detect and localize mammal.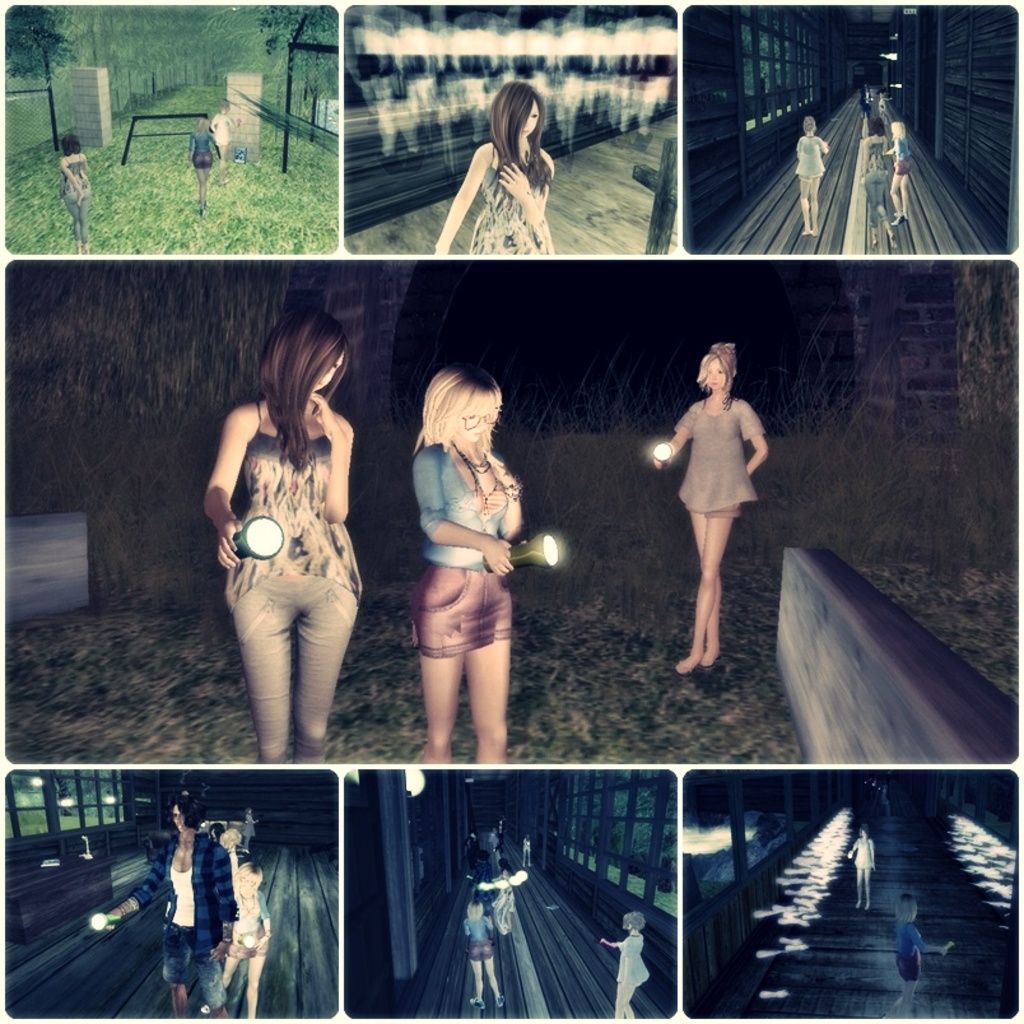
Localized at [left=490, top=857, right=515, bottom=932].
